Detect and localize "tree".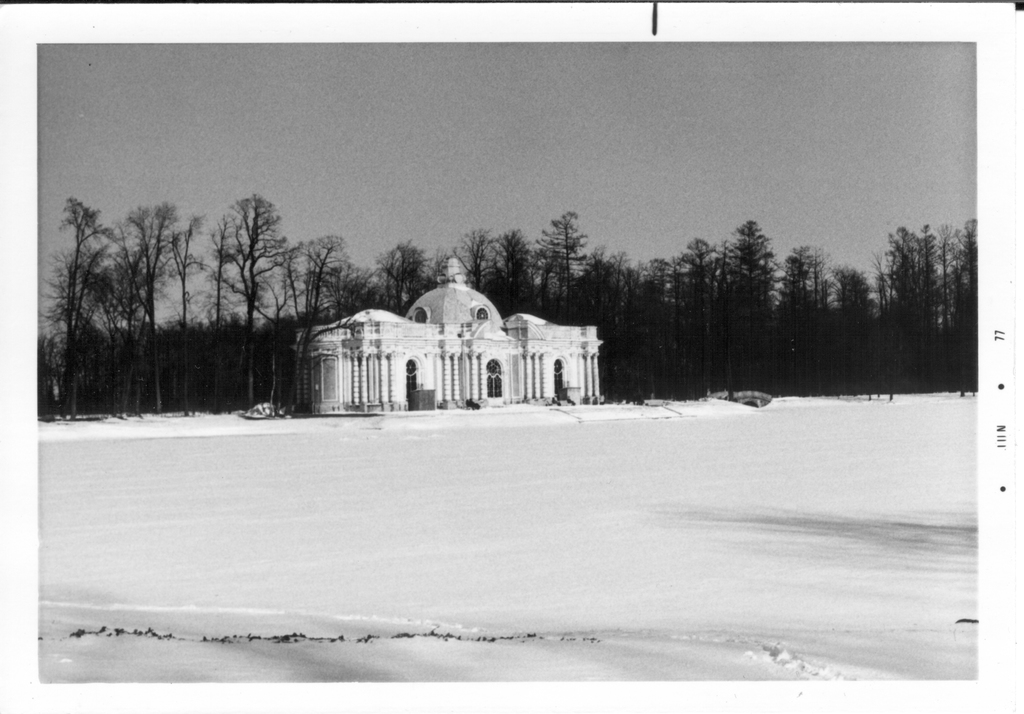
Localized at 374/236/439/320.
